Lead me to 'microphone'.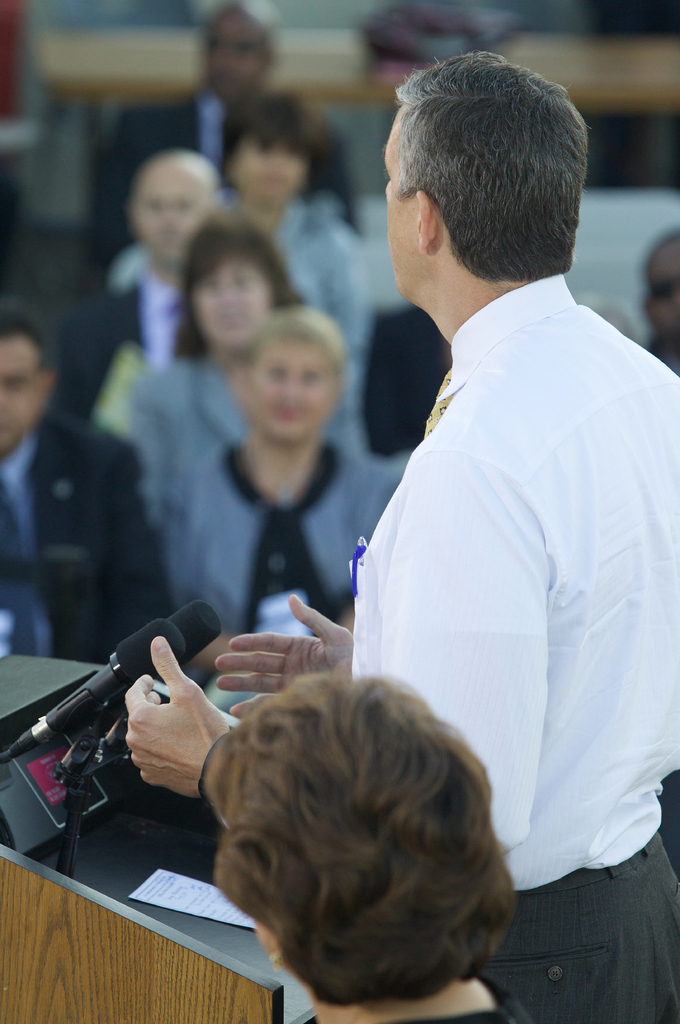
Lead to left=12, top=640, right=166, bottom=855.
